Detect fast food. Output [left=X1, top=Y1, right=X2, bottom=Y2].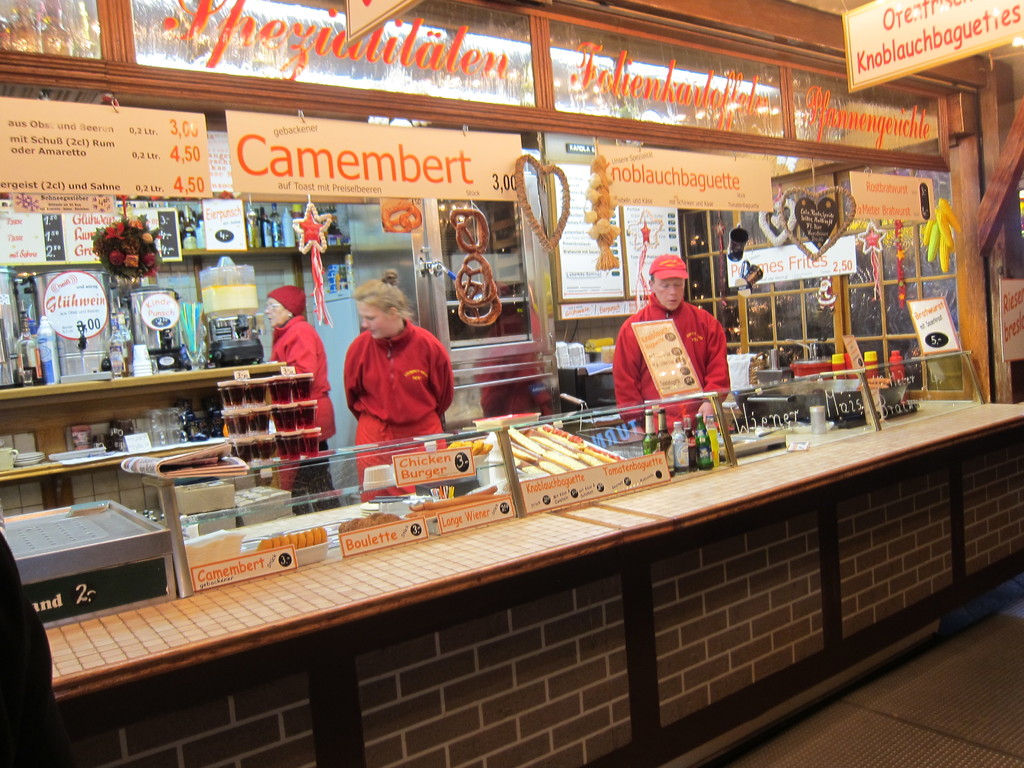
[left=264, top=535, right=332, bottom=544].
